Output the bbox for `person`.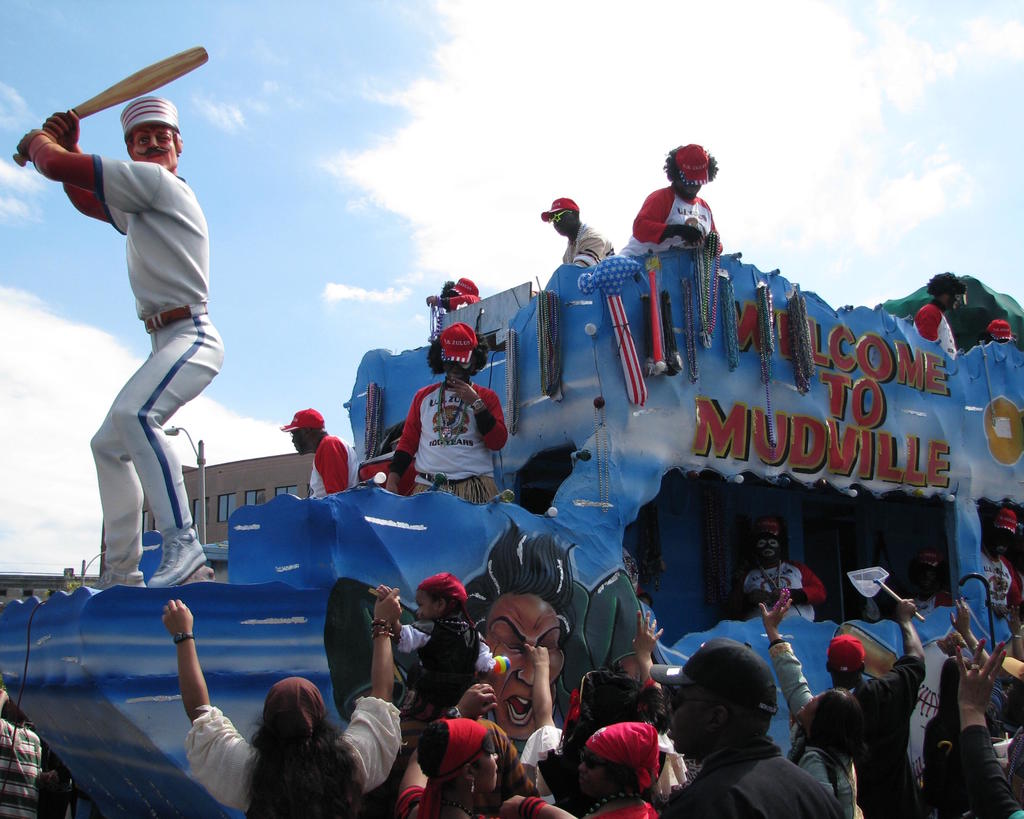
904 550 952 608.
